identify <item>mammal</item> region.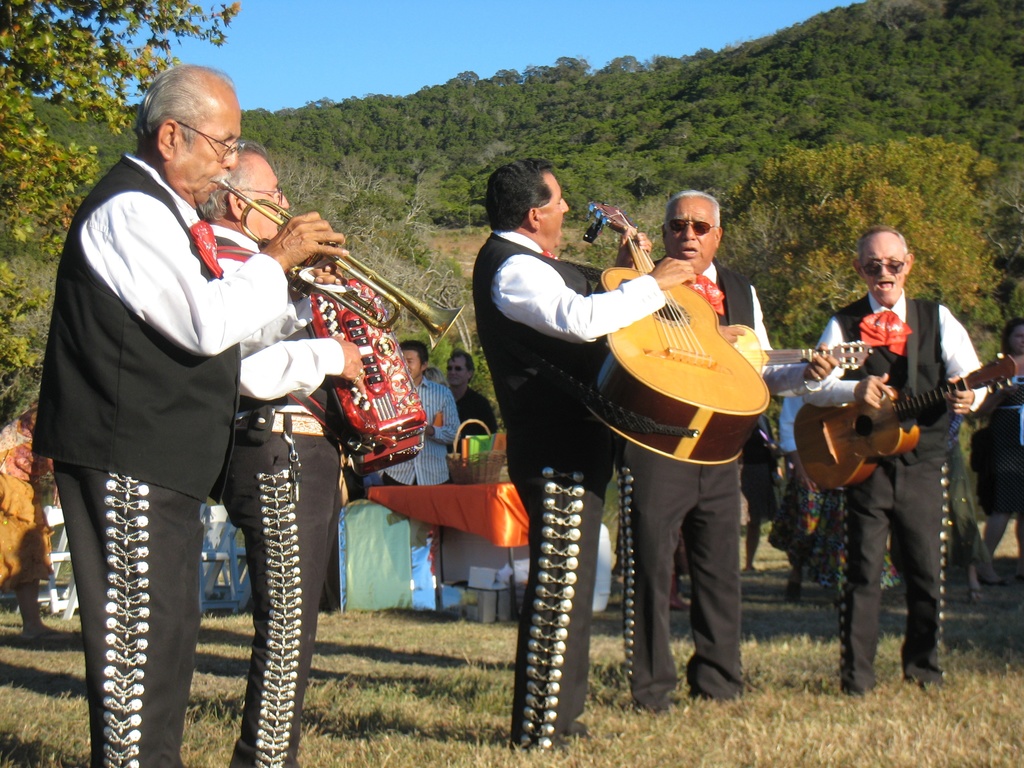
Region: 473, 155, 694, 751.
